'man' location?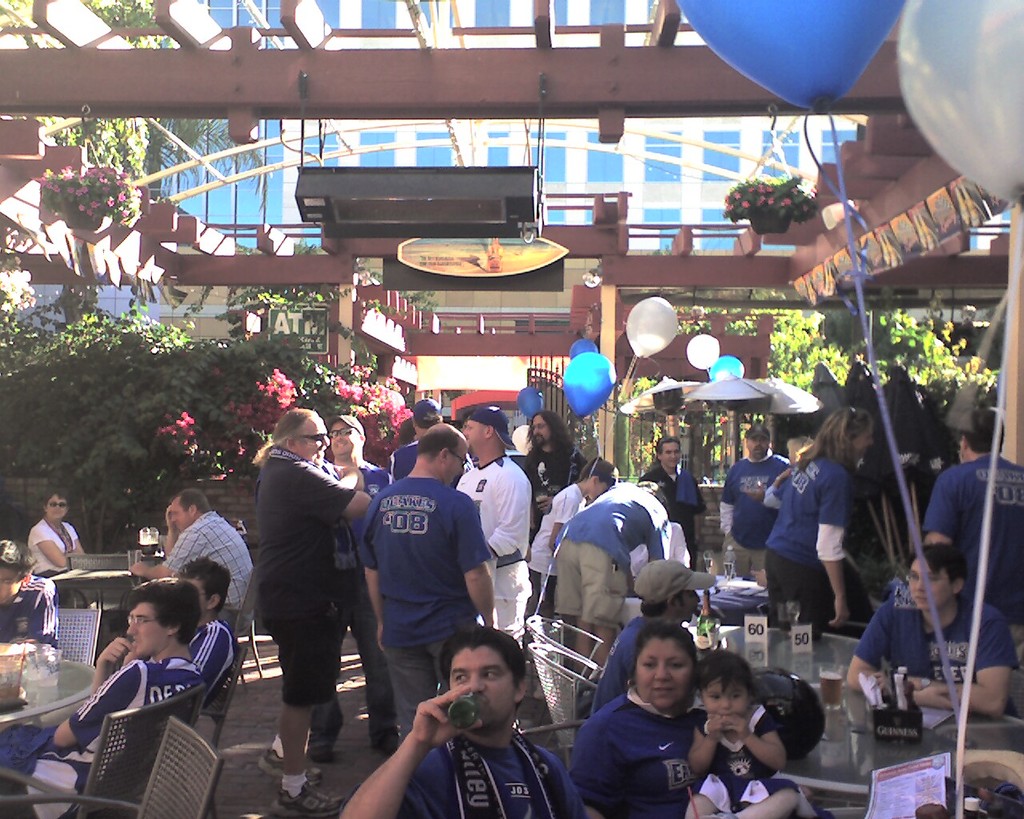
<region>462, 408, 474, 459</region>
